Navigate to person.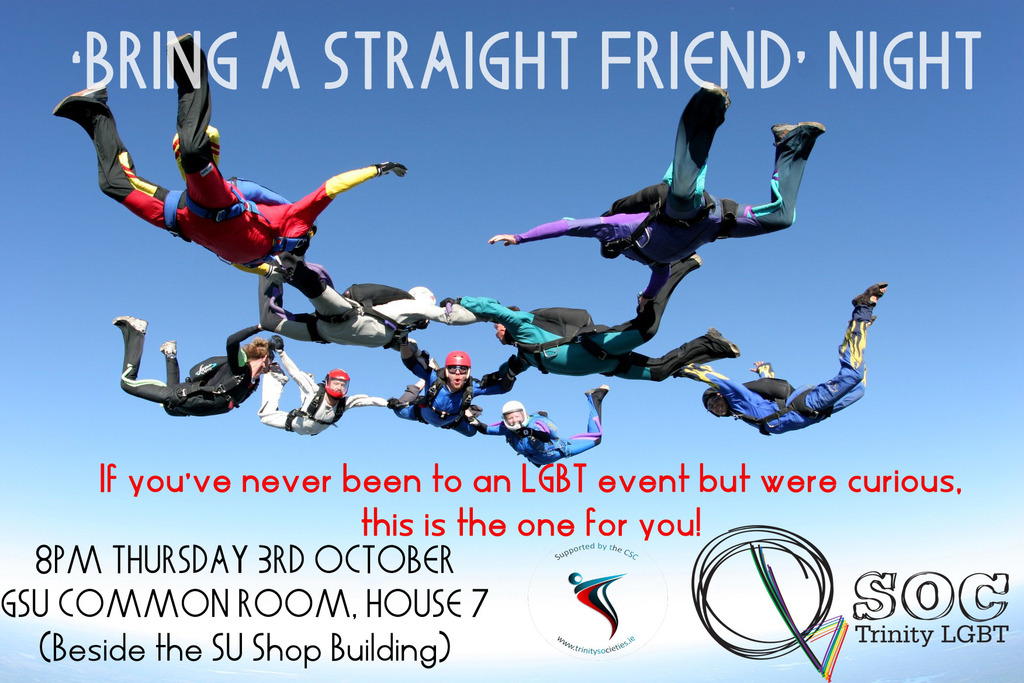
Navigation target: l=679, t=283, r=885, b=435.
